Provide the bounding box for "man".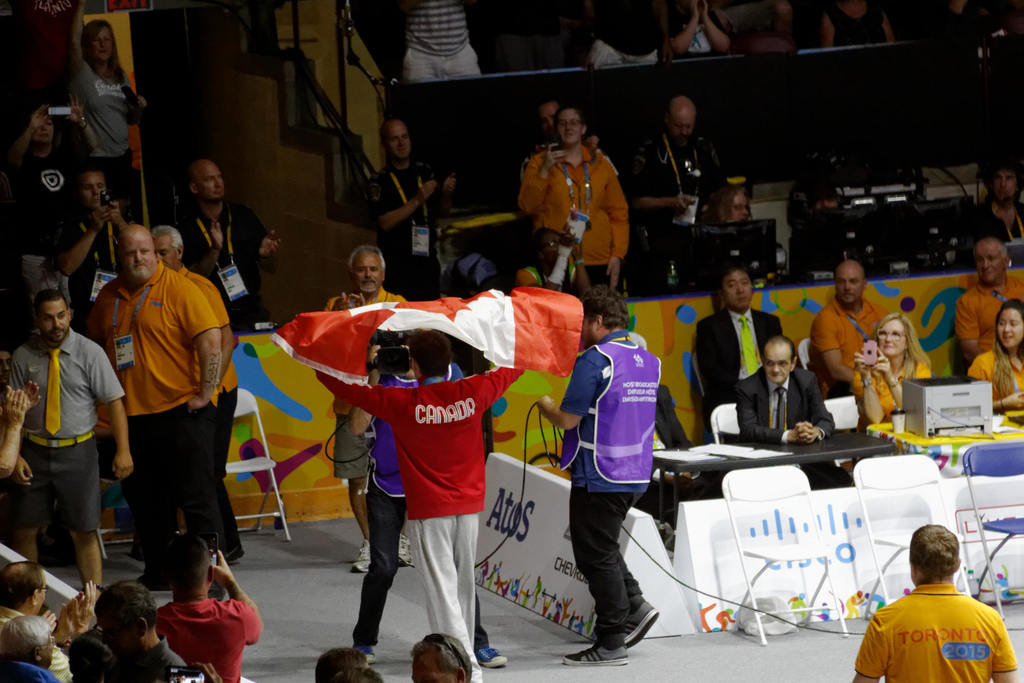
region(361, 120, 458, 304).
